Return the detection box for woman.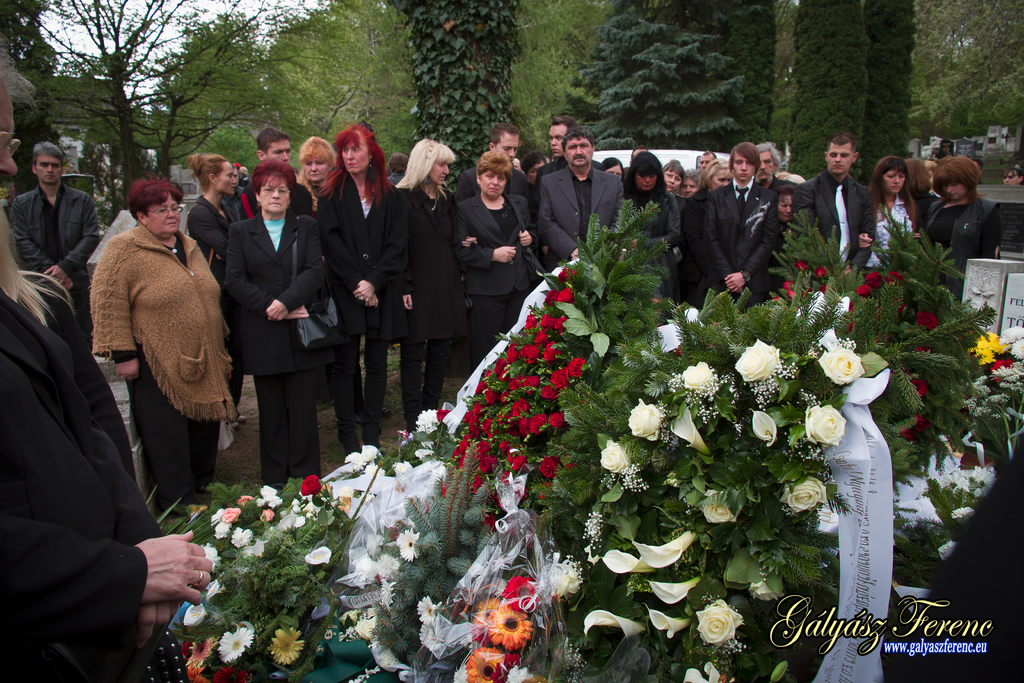
(400,149,455,423).
